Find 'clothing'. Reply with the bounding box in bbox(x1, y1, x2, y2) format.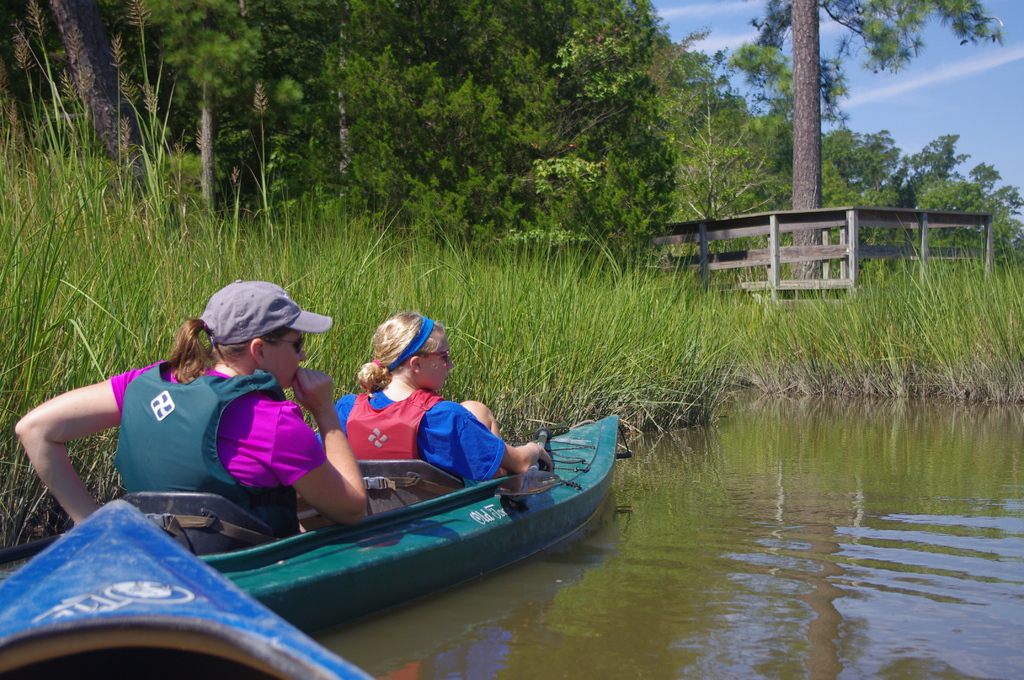
bbox(98, 344, 319, 524).
